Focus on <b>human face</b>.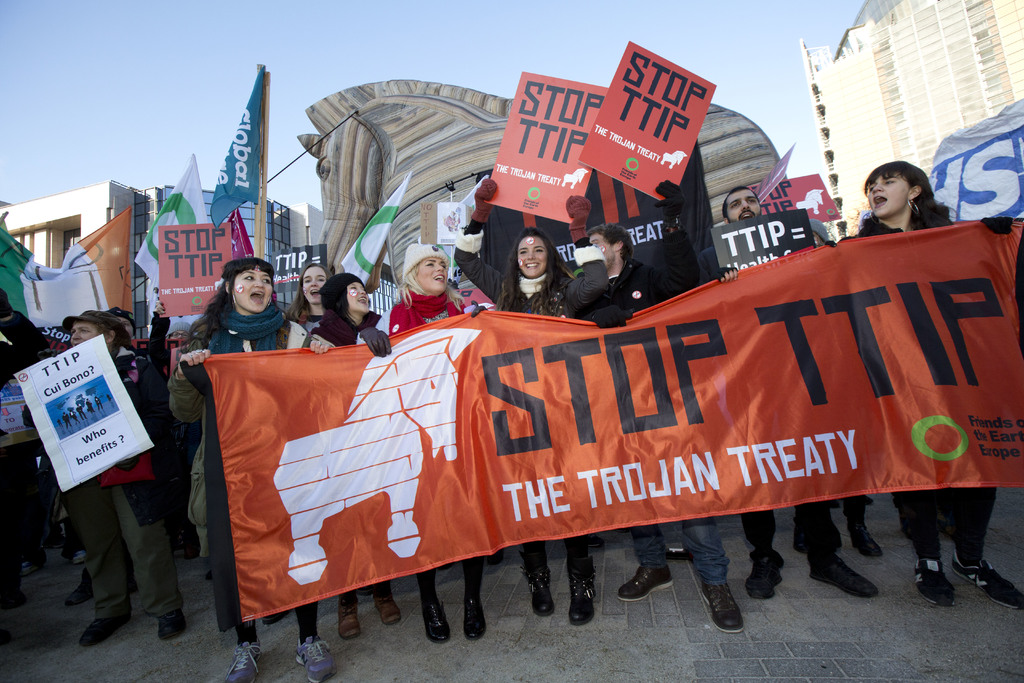
Focused at [589,236,615,267].
